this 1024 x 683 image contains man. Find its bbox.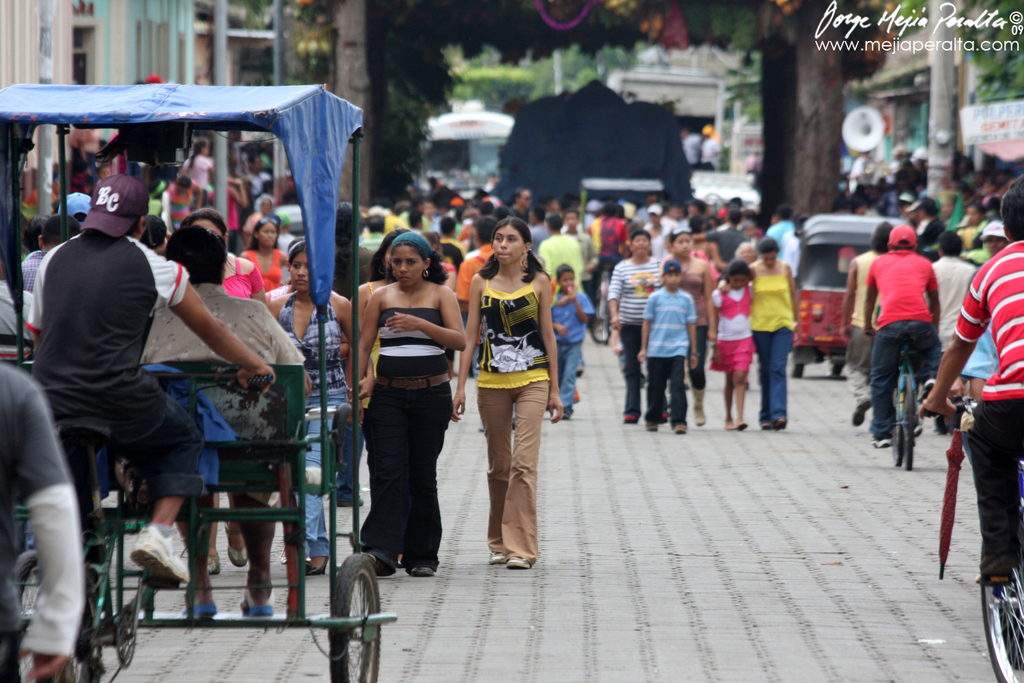
region(920, 171, 1023, 589).
